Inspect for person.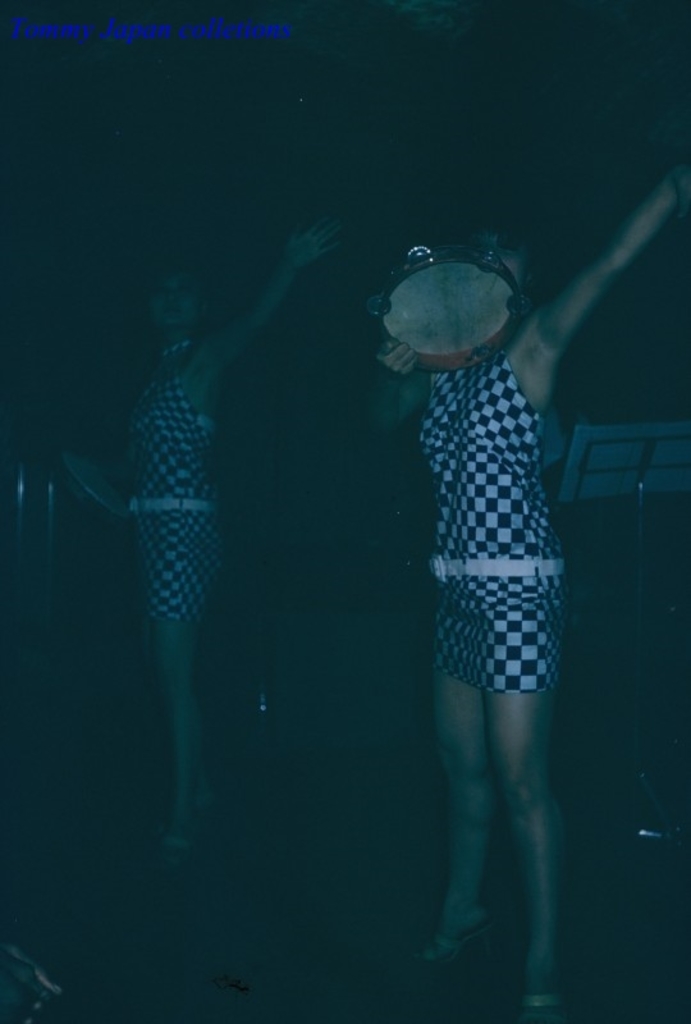
Inspection: rect(337, 209, 600, 987).
